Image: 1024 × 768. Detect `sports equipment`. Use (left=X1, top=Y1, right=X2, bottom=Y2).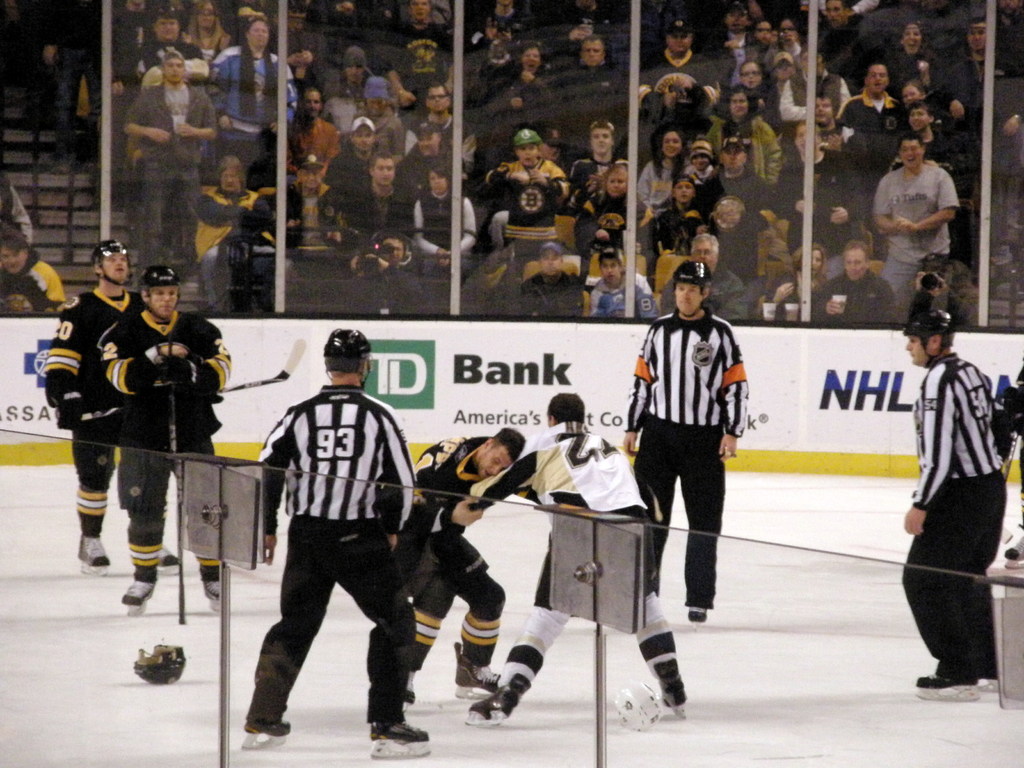
(left=466, top=673, right=532, bottom=728).
